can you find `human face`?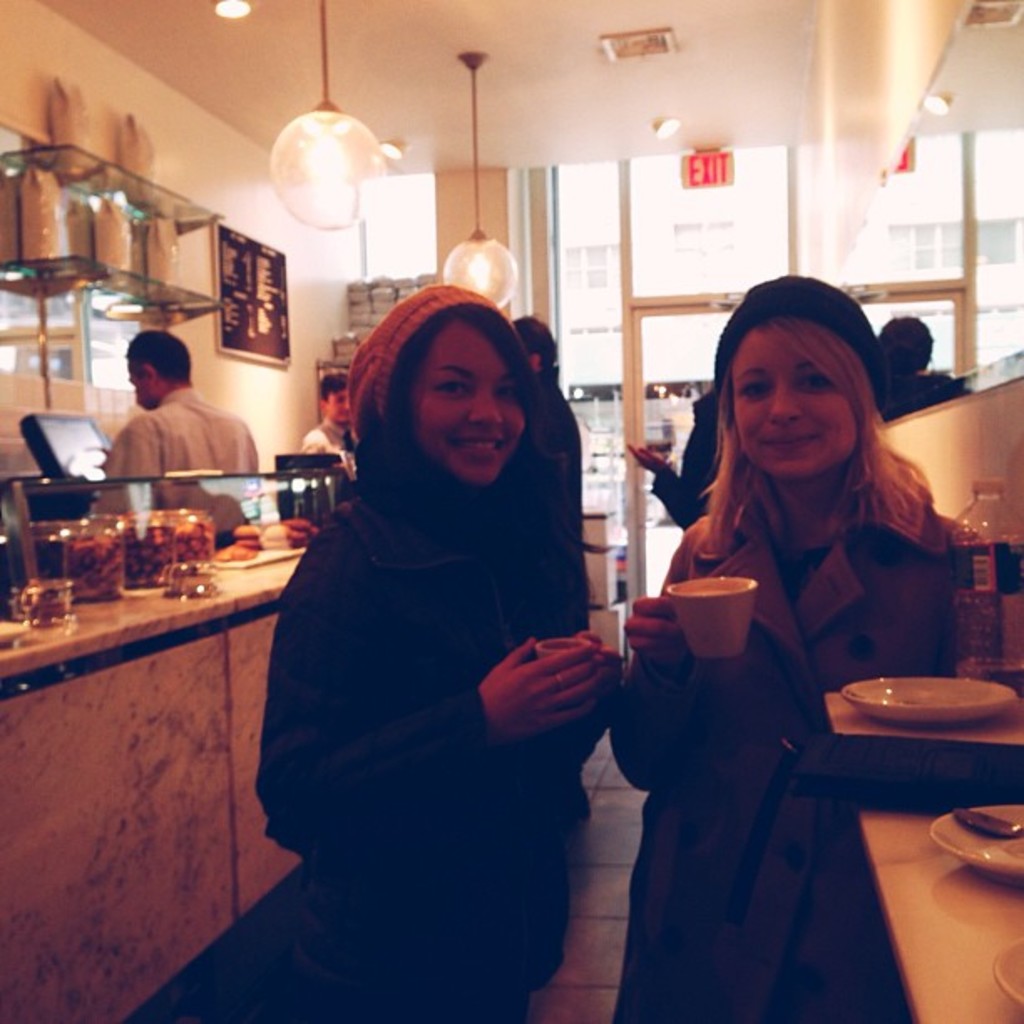
Yes, bounding box: (left=331, top=392, right=348, bottom=427).
